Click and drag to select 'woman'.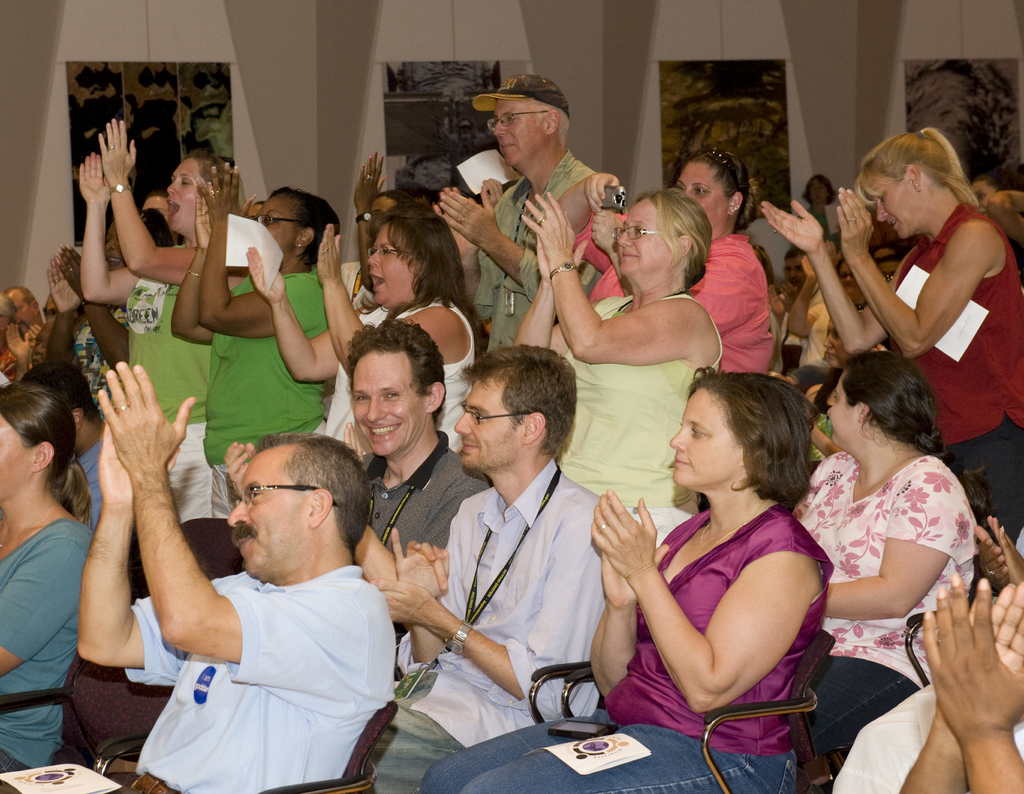
Selection: rect(515, 183, 732, 562).
